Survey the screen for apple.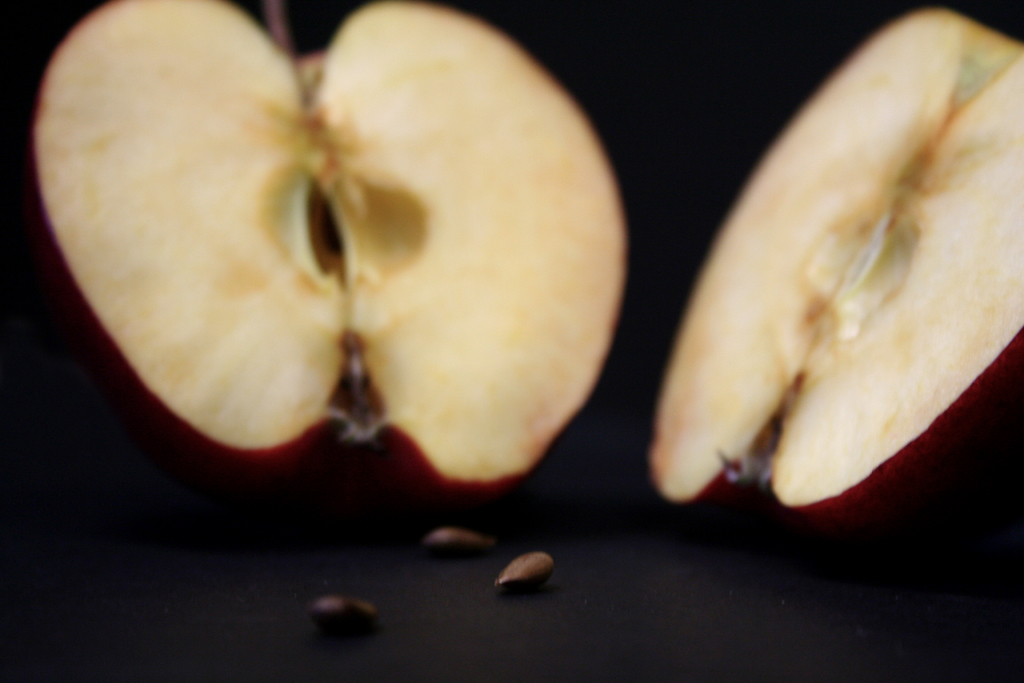
Survey found: x1=50, y1=0, x2=621, y2=506.
